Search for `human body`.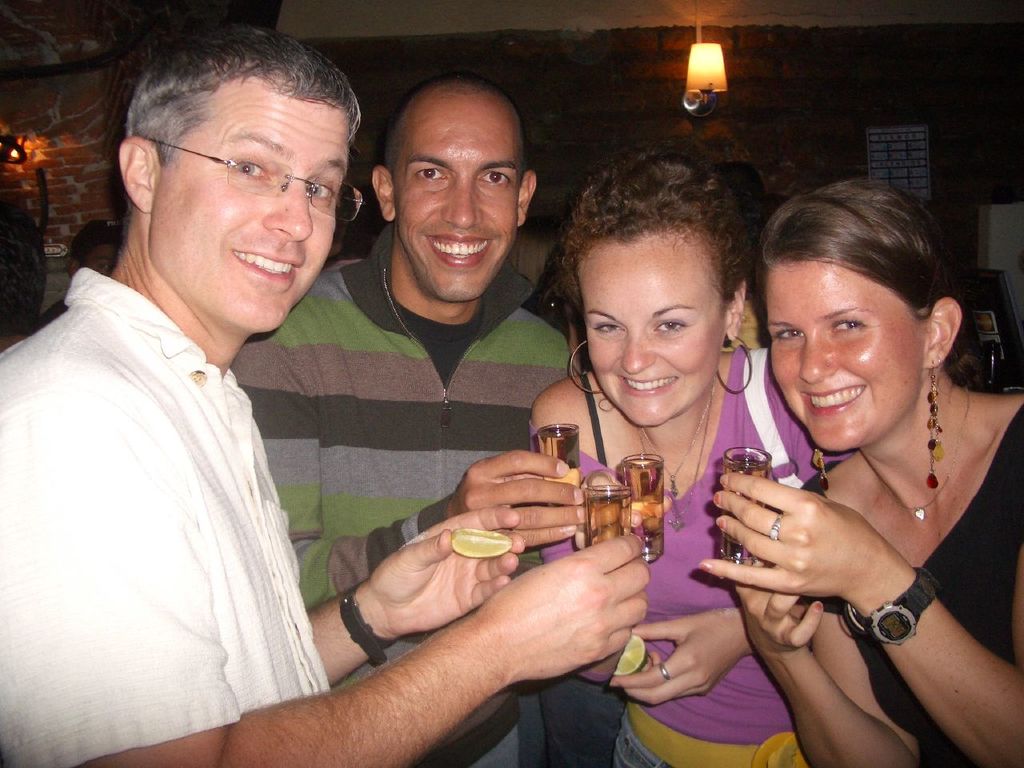
Found at [523, 346, 878, 767].
